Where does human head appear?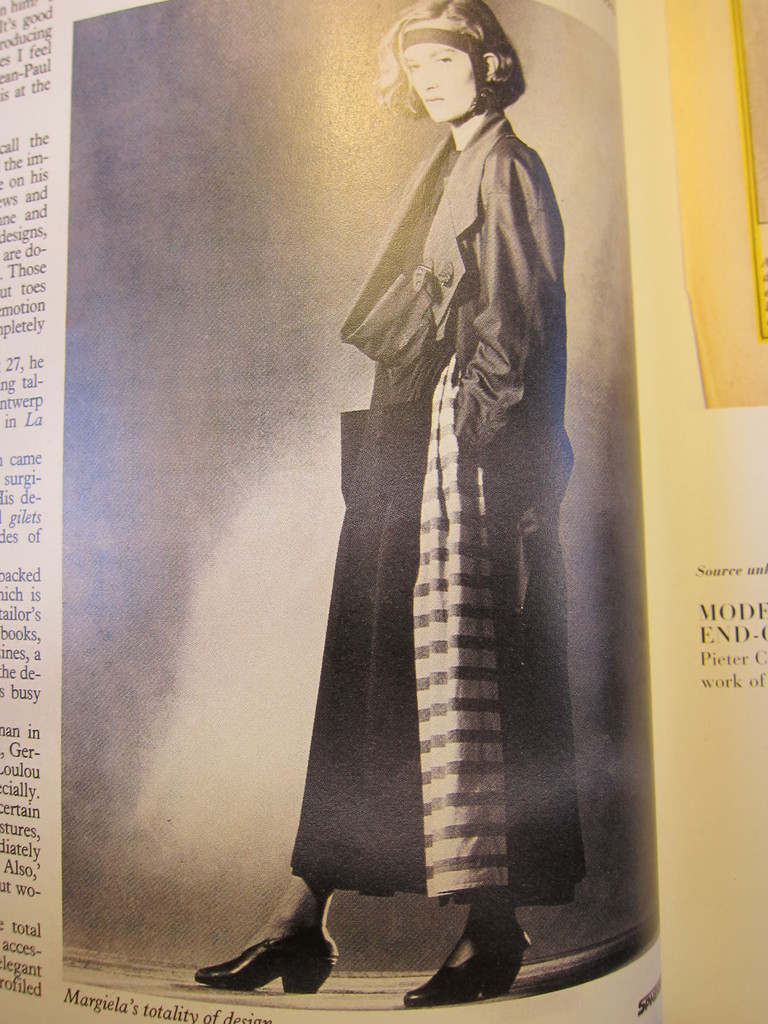
Appears at [x1=392, y1=12, x2=509, y2=106].
